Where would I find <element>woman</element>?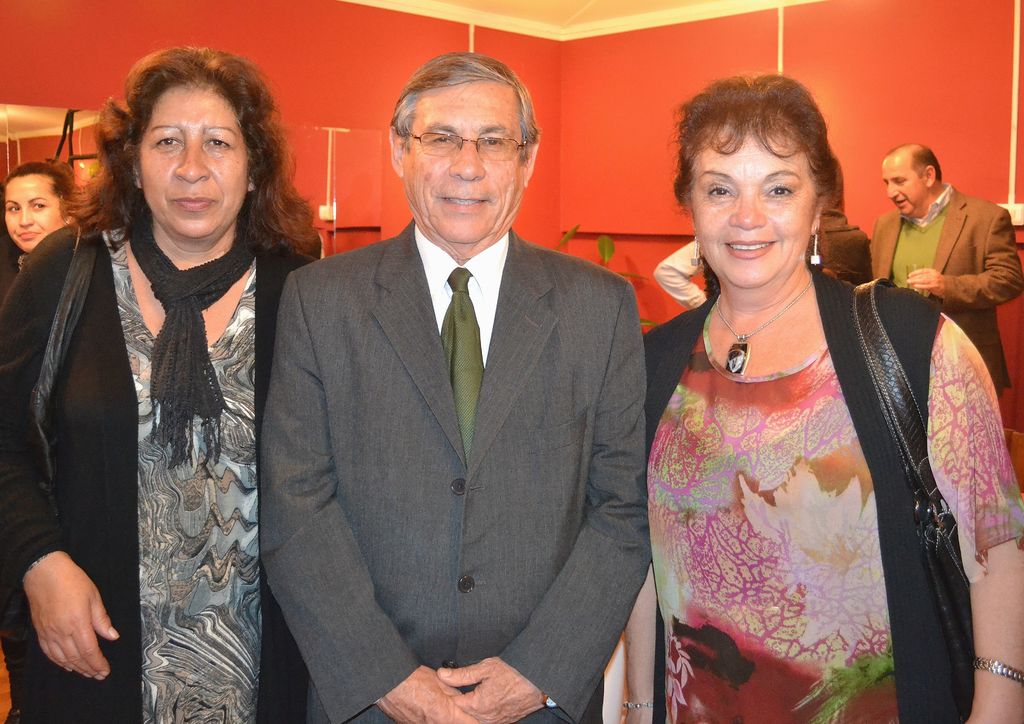
At 0:43:329:723.
